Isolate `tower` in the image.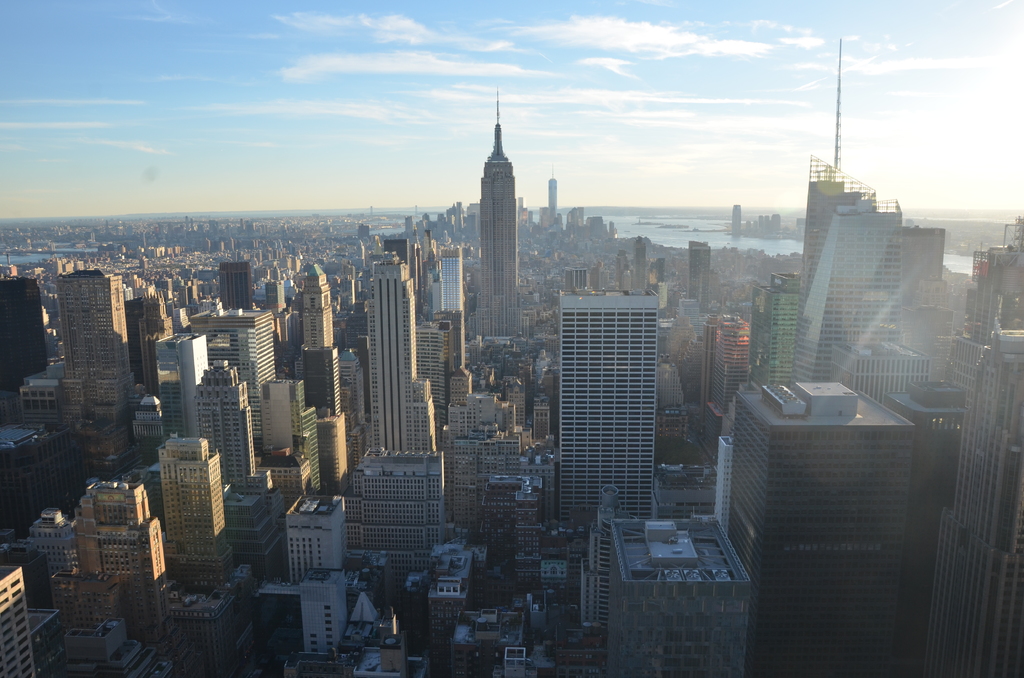
Isolated region: box(278, 277, 355, 487).
